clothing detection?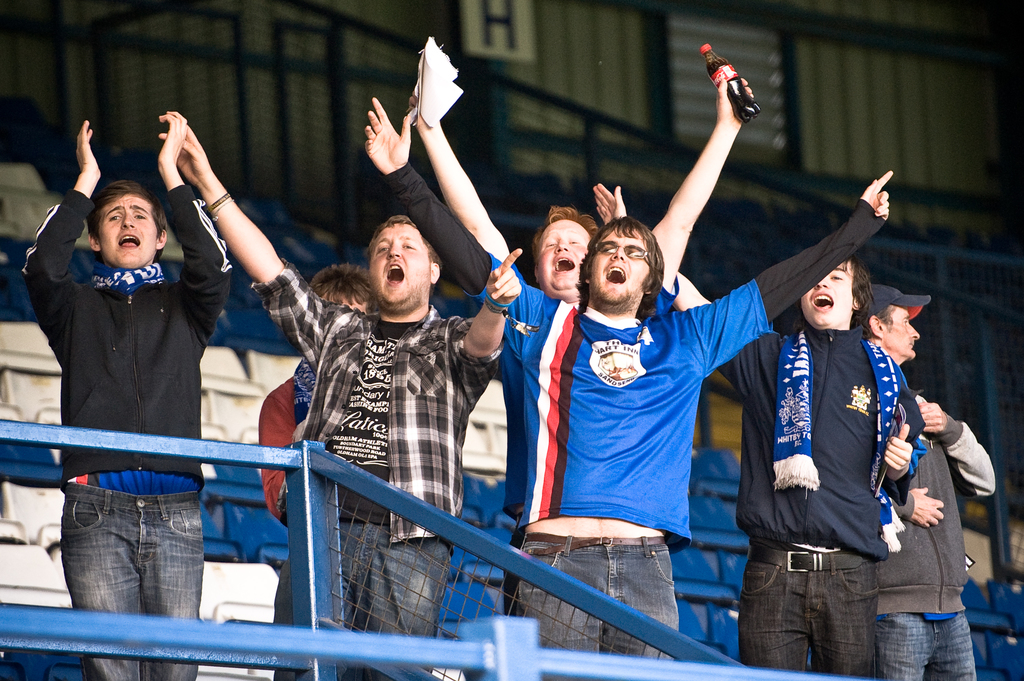
[x1=244, y1=244, x2=501, y2=680]
